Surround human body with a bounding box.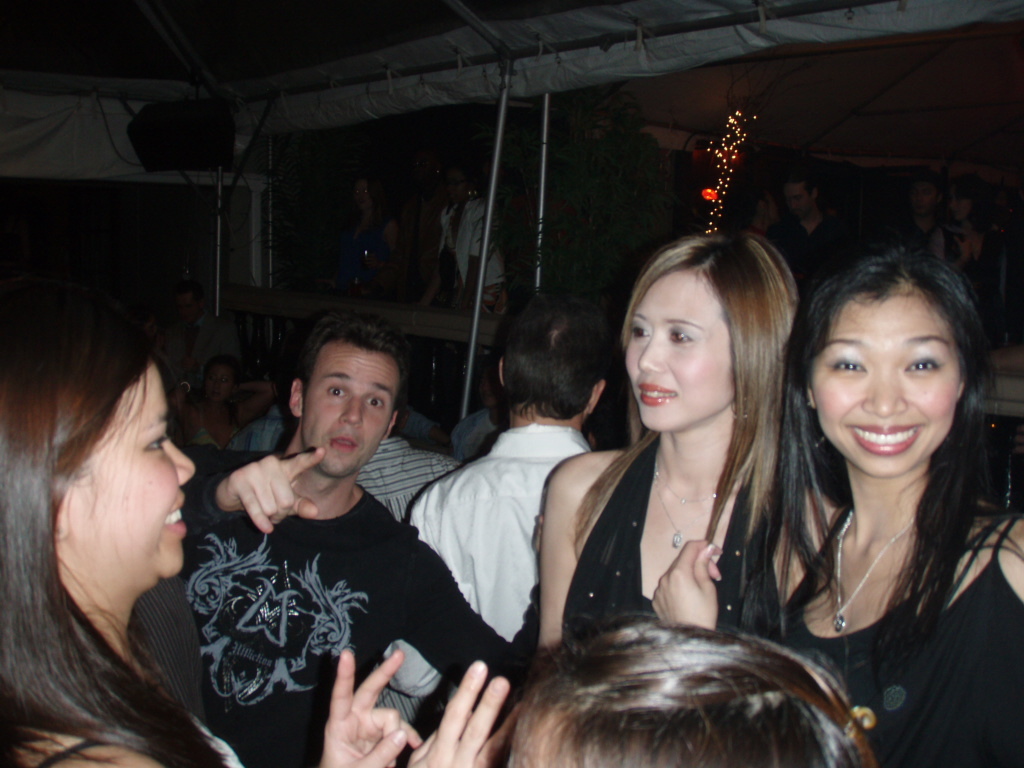
region(544, 411, 842, 637).
